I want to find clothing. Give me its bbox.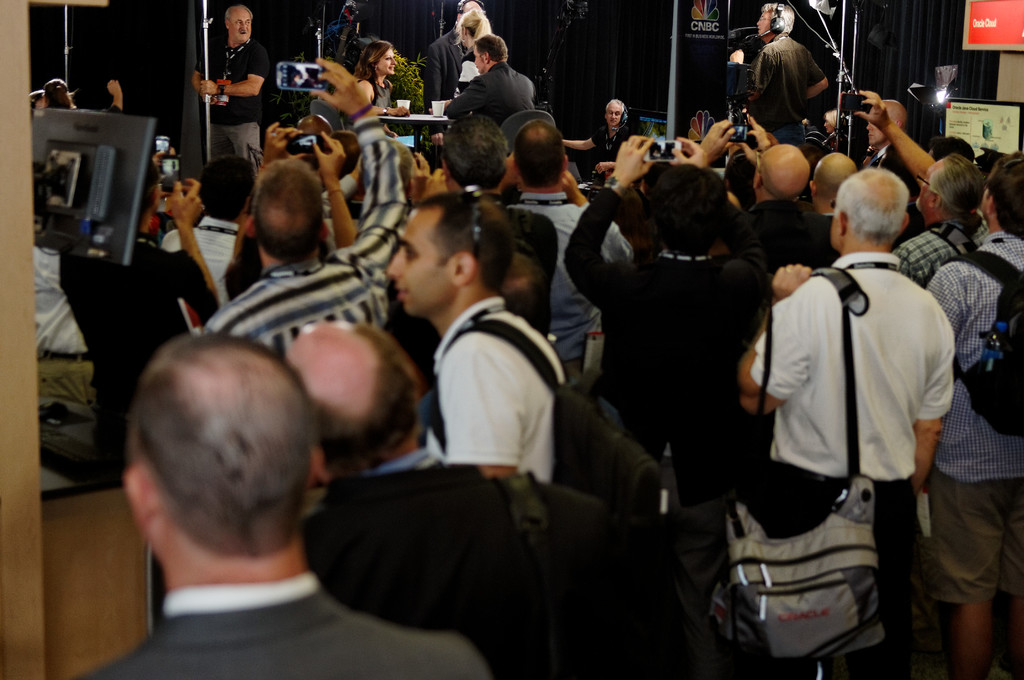
{"x1": 426, "y1": 24, "x2": 472, "y2": 108}.
